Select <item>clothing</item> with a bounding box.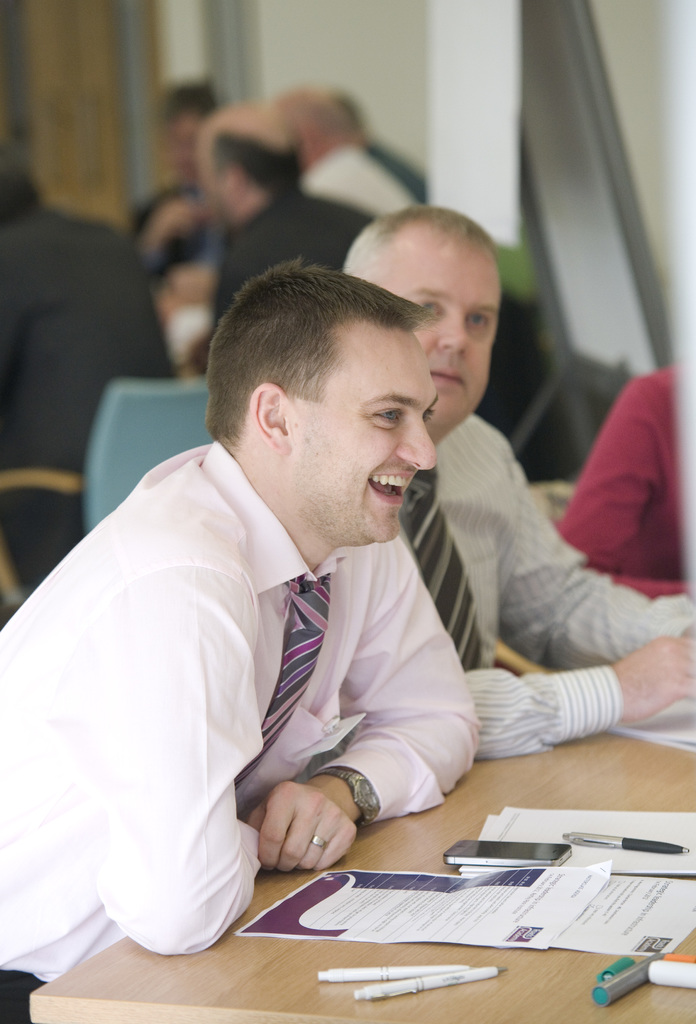
bbox=(356, 143, 433, 211).
